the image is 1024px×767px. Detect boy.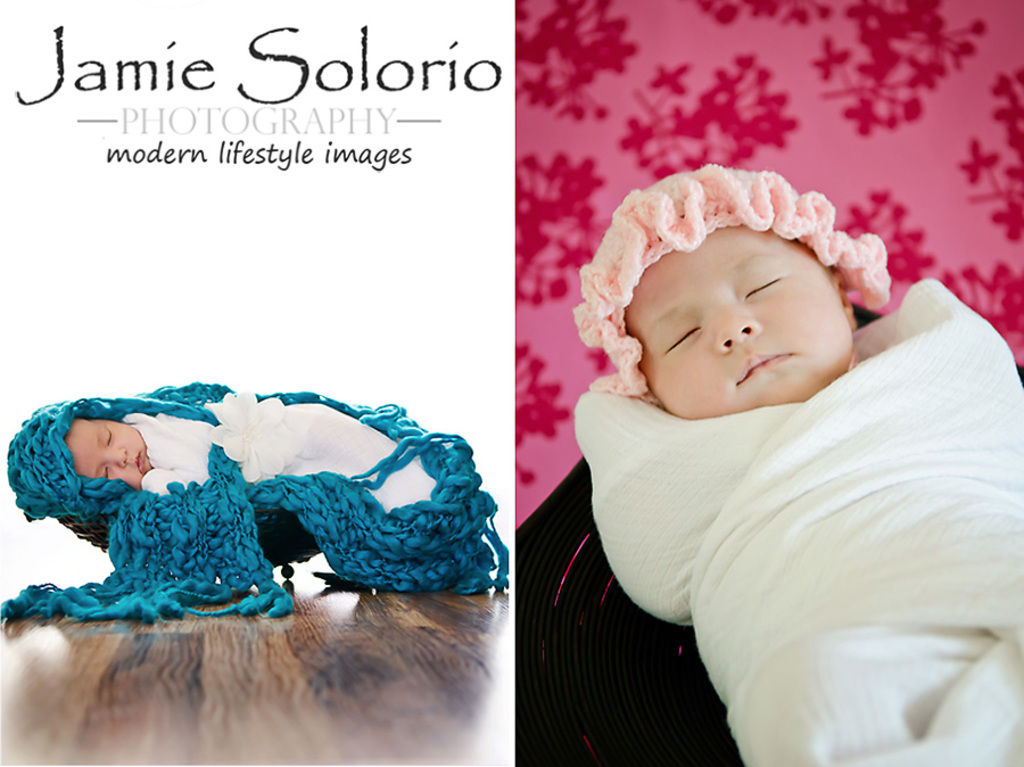
Detection: {"left": 579, "top": 148, "right": 1023, "bottom": 766}.
